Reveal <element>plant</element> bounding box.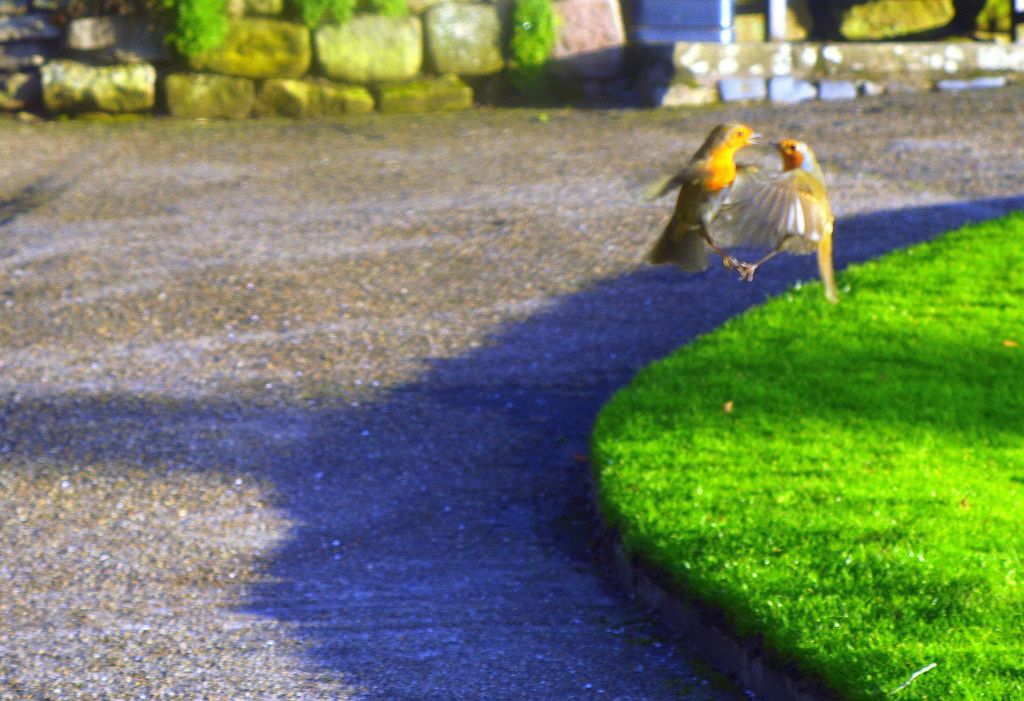
Revealed: 299, 0, 349, 29.
